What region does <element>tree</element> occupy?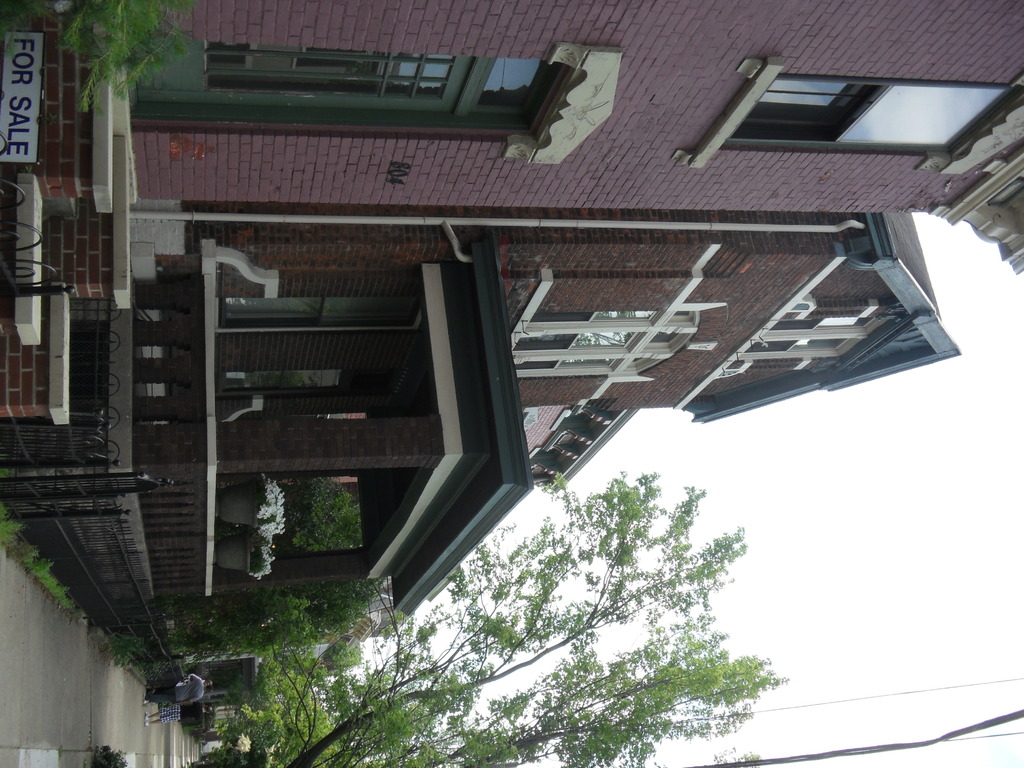
rect(208, 461, 788, 767).
